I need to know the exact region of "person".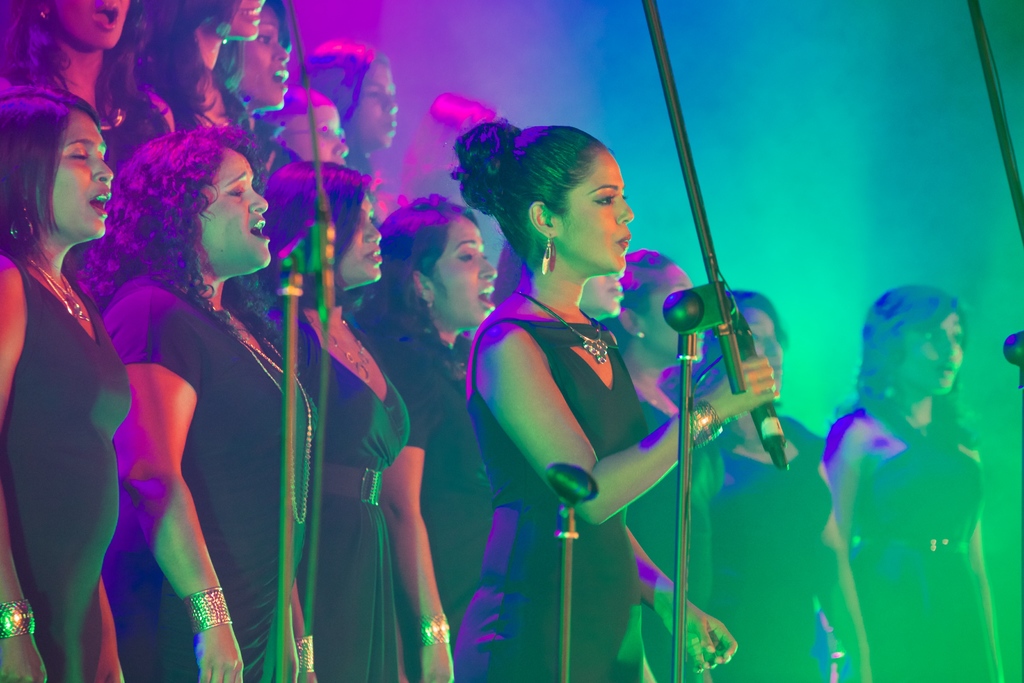
Region: <box>810,258,1008,672</box>.
